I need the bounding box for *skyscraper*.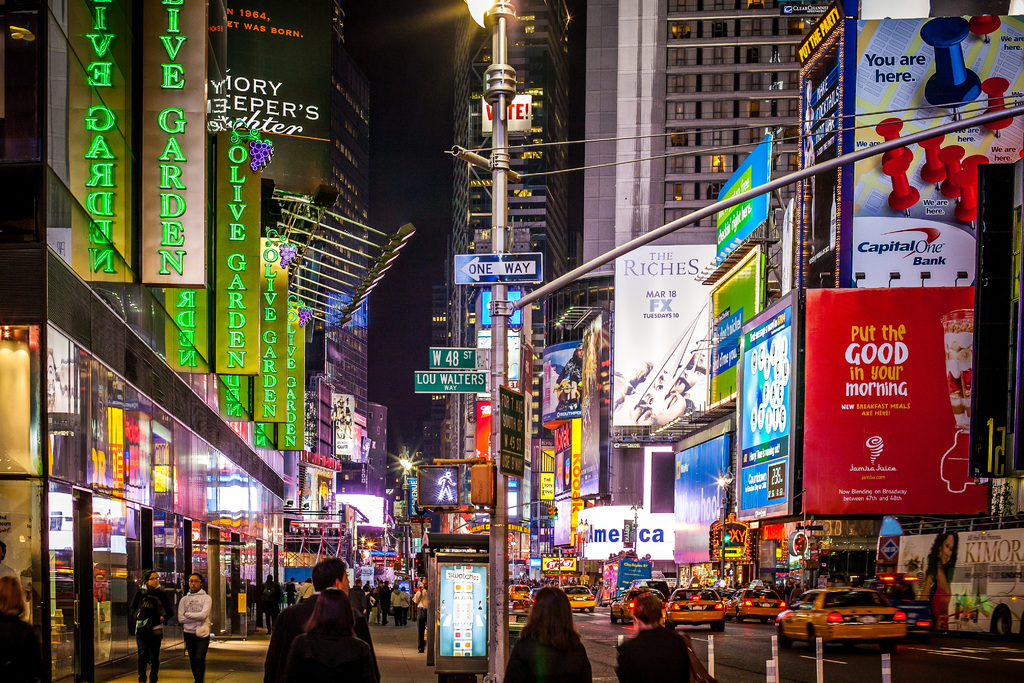
Here it is: (left=0, top=0, right=385, bottom=656).
